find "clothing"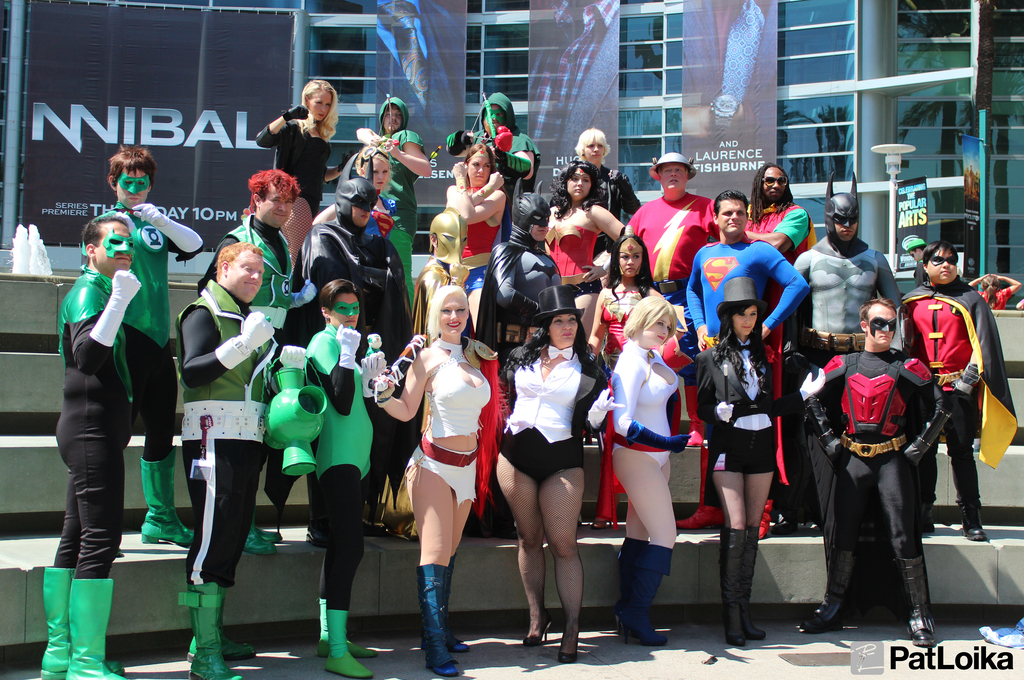
Rect(456, 183, 501, 288)
